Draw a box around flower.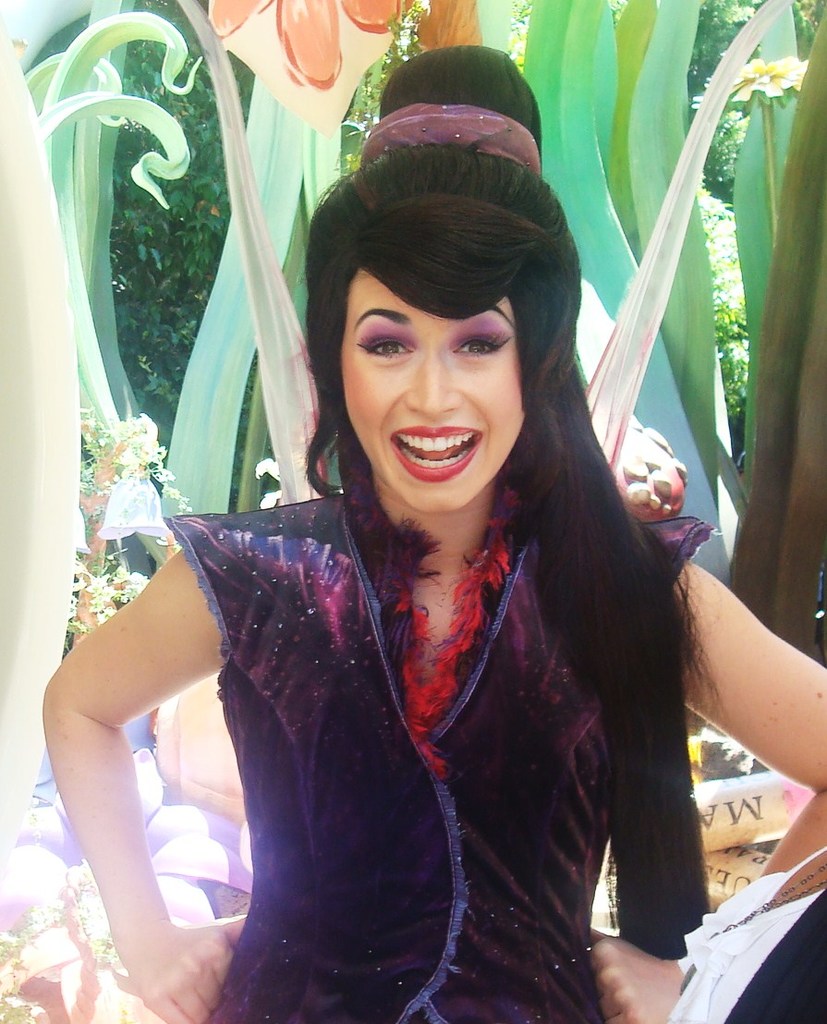
<region>206, 0, 402, 84</region>.
